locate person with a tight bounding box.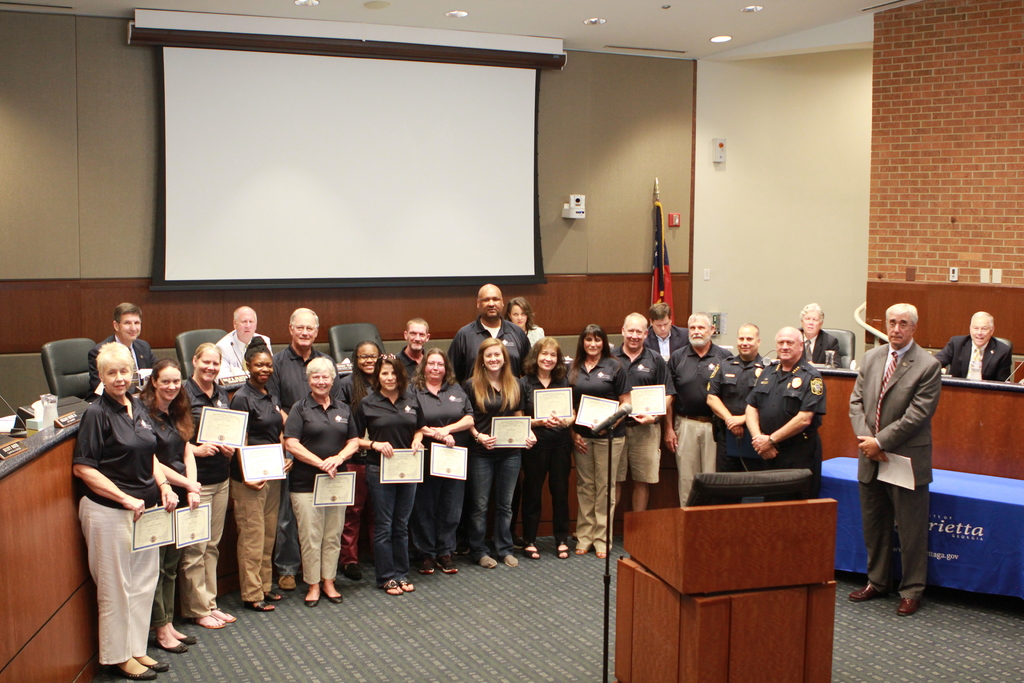
pyautogui.locateOnScreen(506, 297, 545, 350).
